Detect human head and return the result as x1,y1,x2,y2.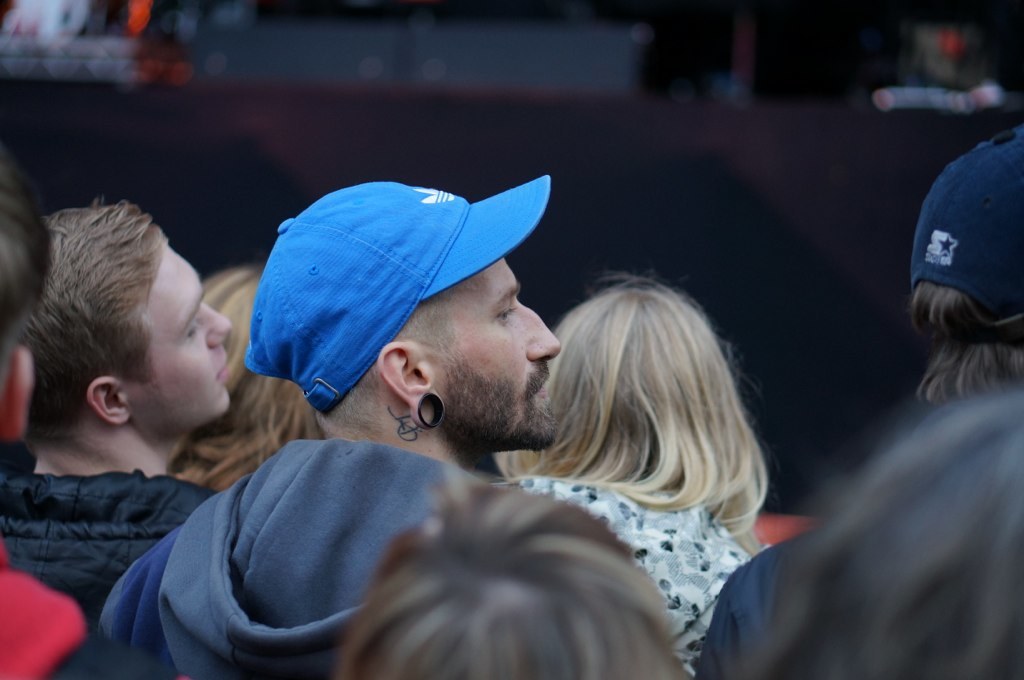
203,265,263,427.
